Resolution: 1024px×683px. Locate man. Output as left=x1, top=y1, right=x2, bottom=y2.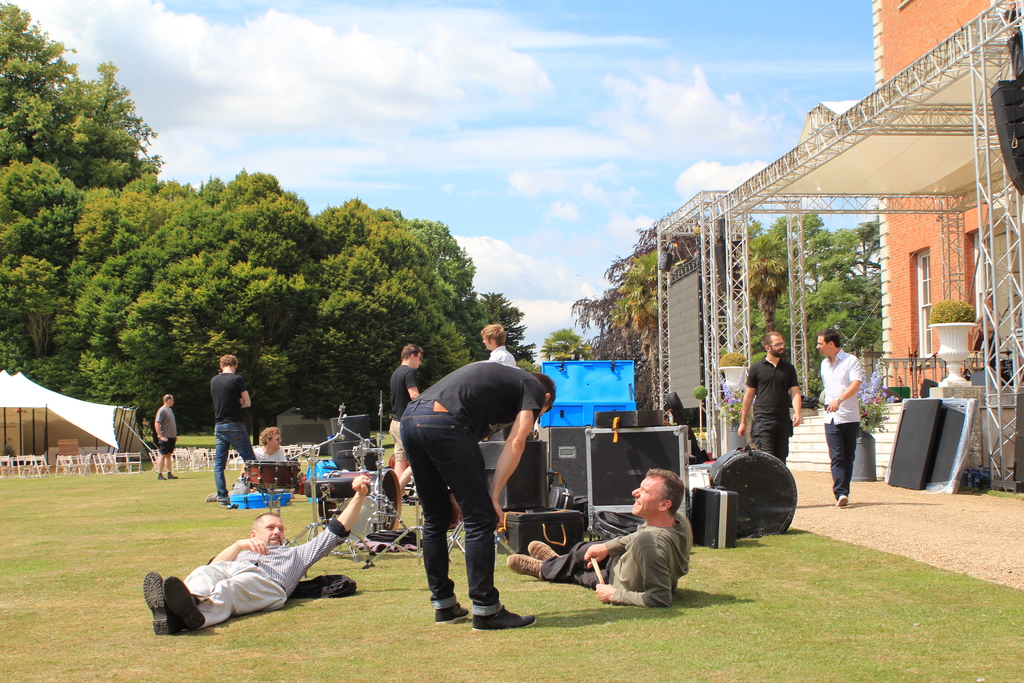
left=744, top=328, right=801, bottom=470.
